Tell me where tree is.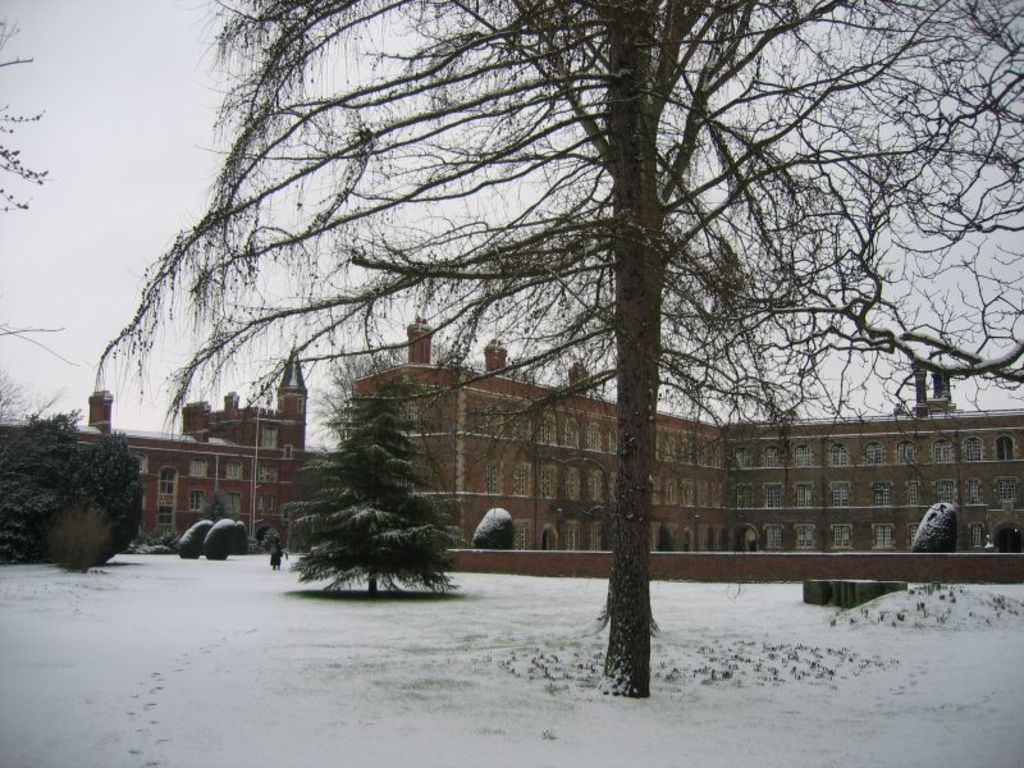
tree is at [92,0,1023,700].
